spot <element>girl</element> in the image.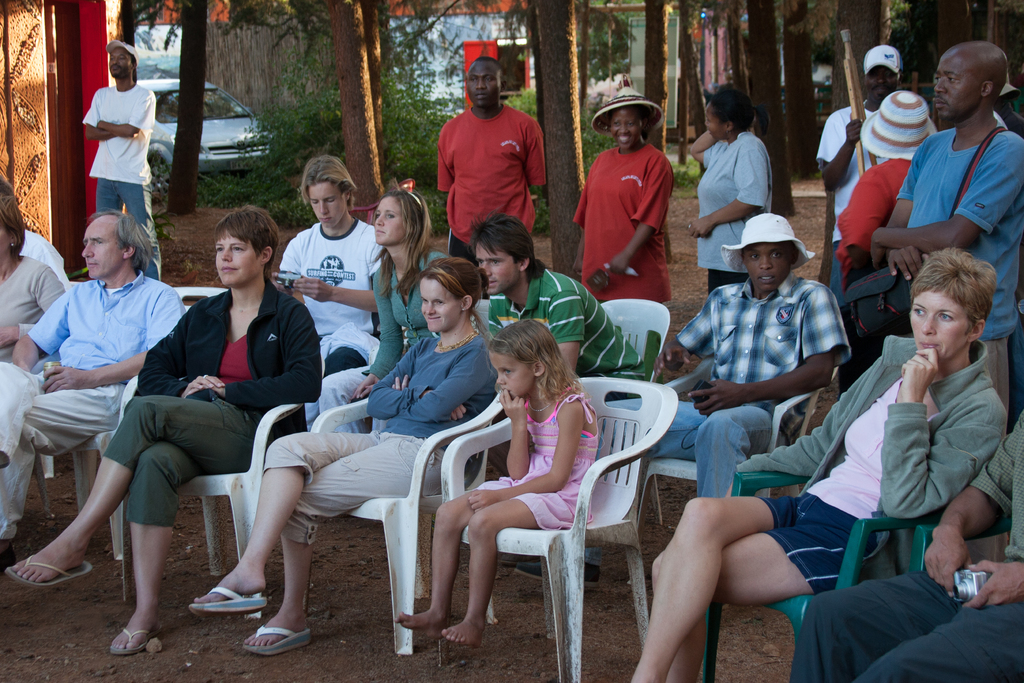
<element>girl</element> found at pyautogui.locateOnScreen(11, 213, 319, 650).
